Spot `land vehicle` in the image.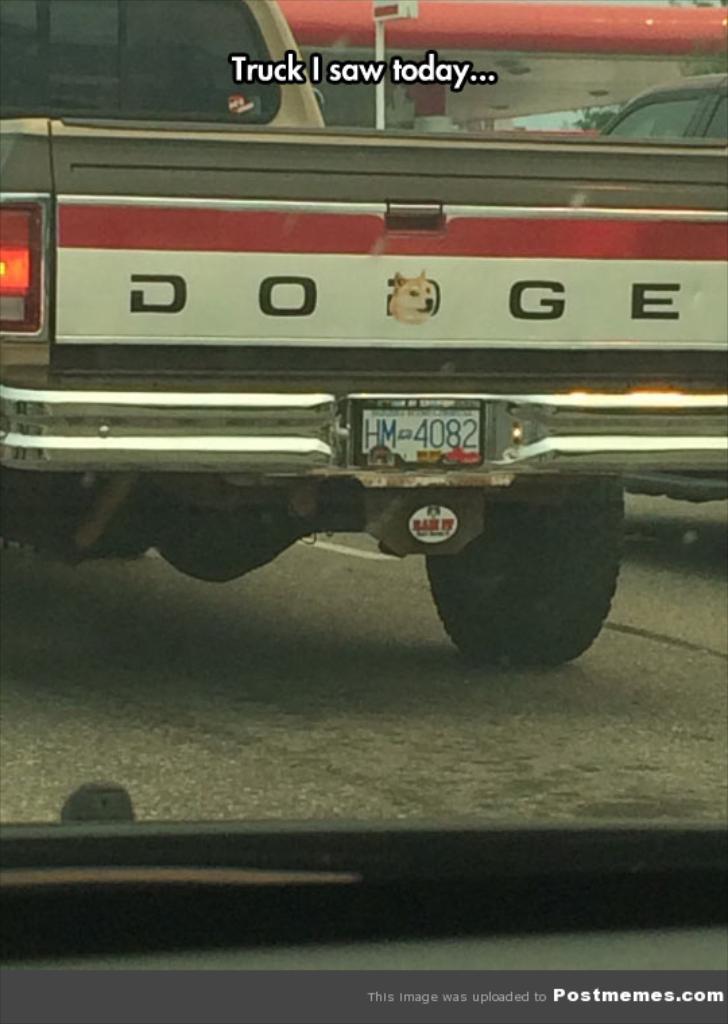
`land vehicle` found at BBox(586, 79, 727, 505).
